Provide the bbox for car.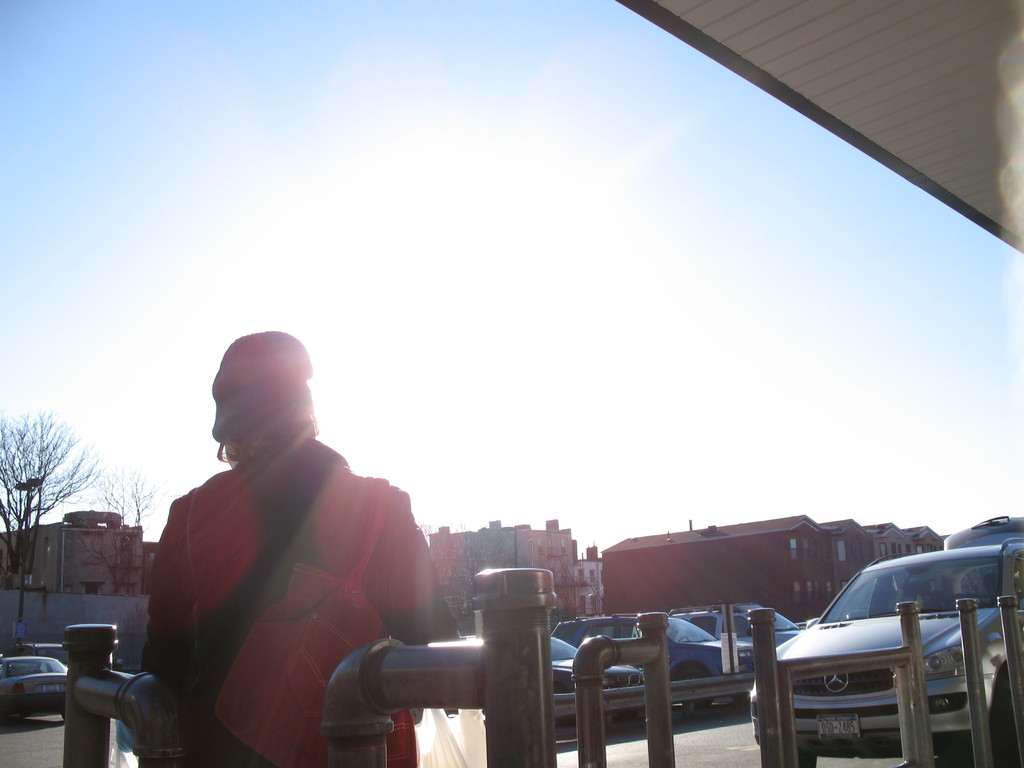
bbox=(668, 605, 810, 653).
